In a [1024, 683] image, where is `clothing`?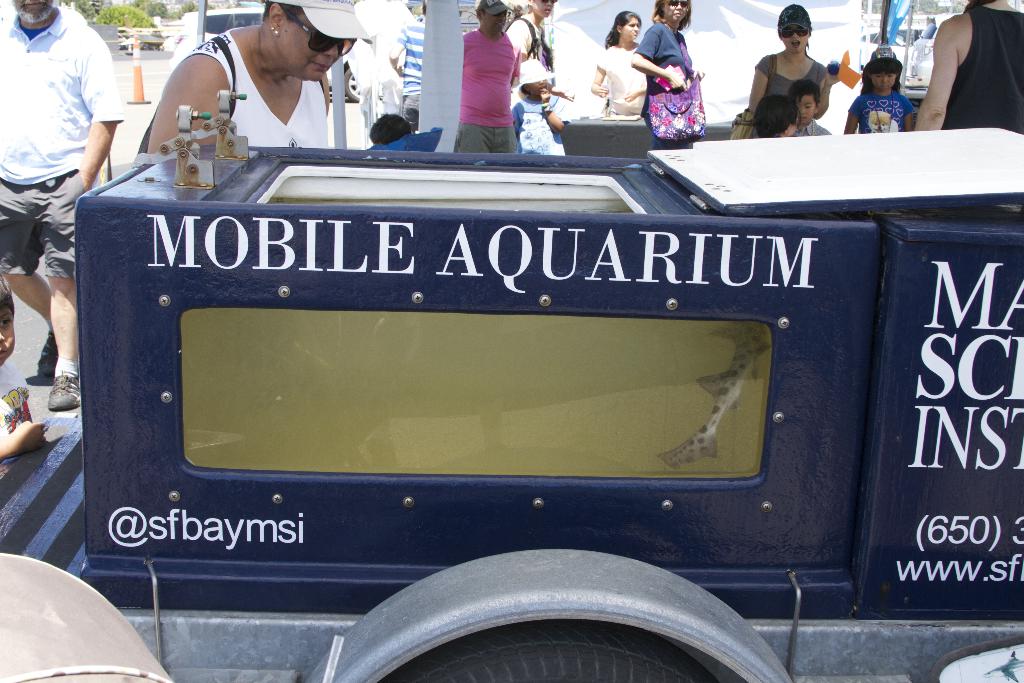
<box>511,10,556,69</box>.
